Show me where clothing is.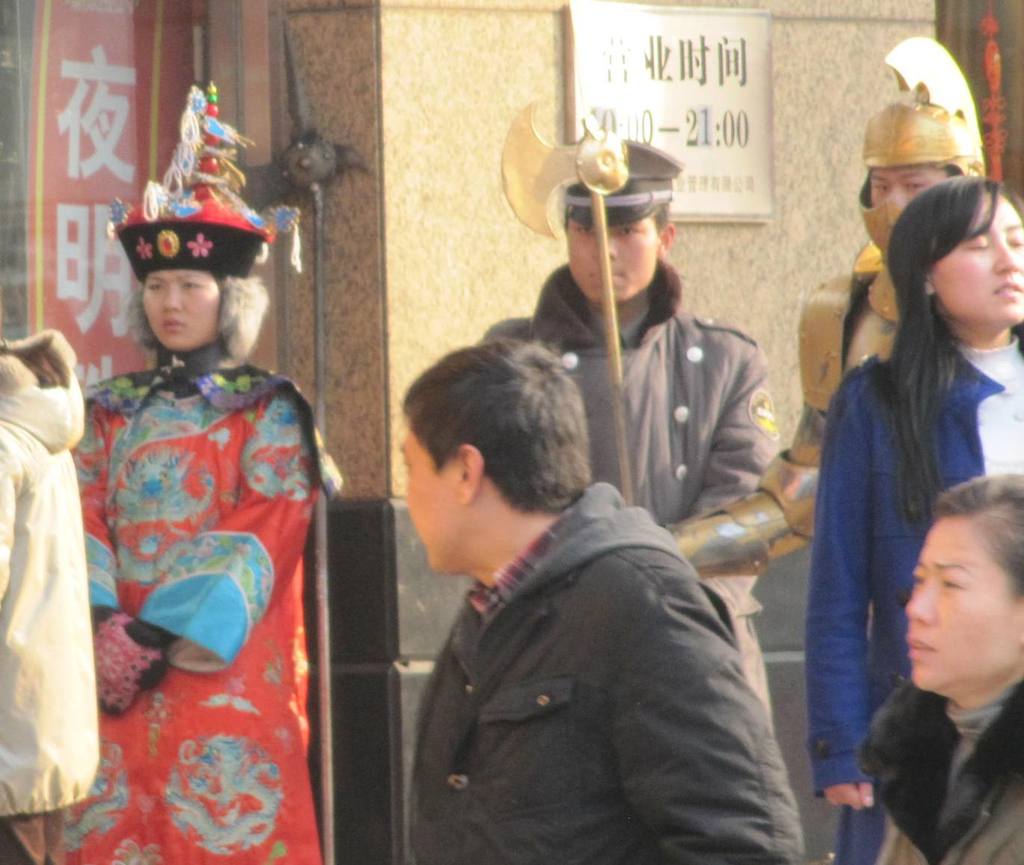
clothing is at 482 257 773 711.
